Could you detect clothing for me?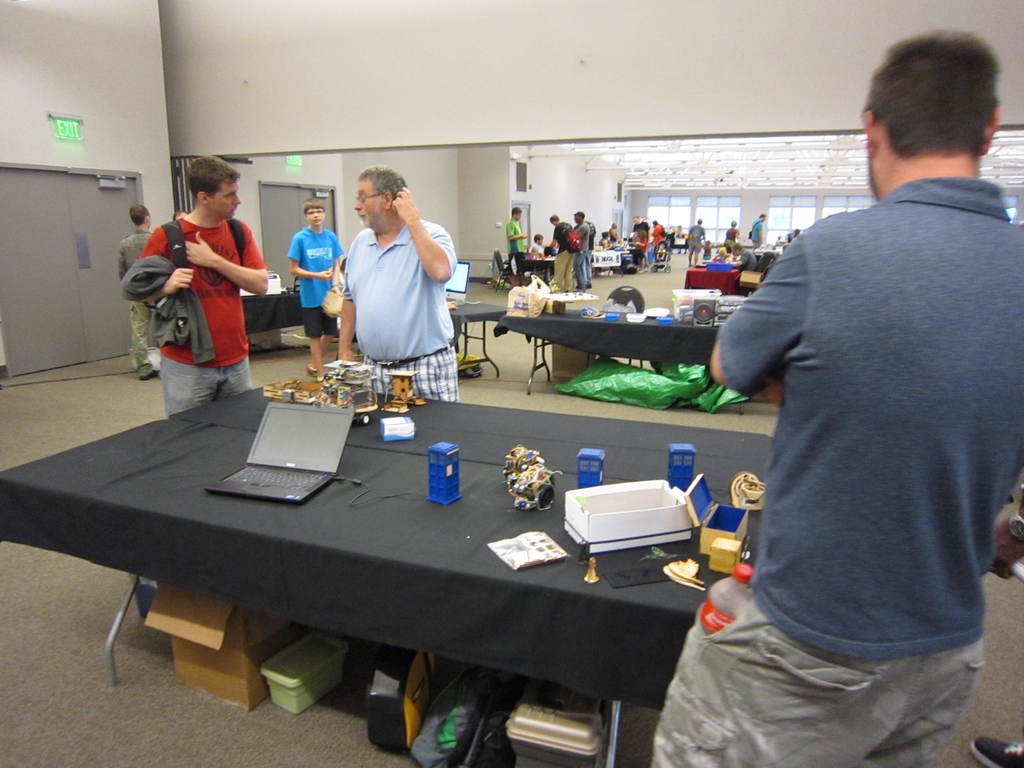
Detection result: select_region(738, 250, 753, 269).
